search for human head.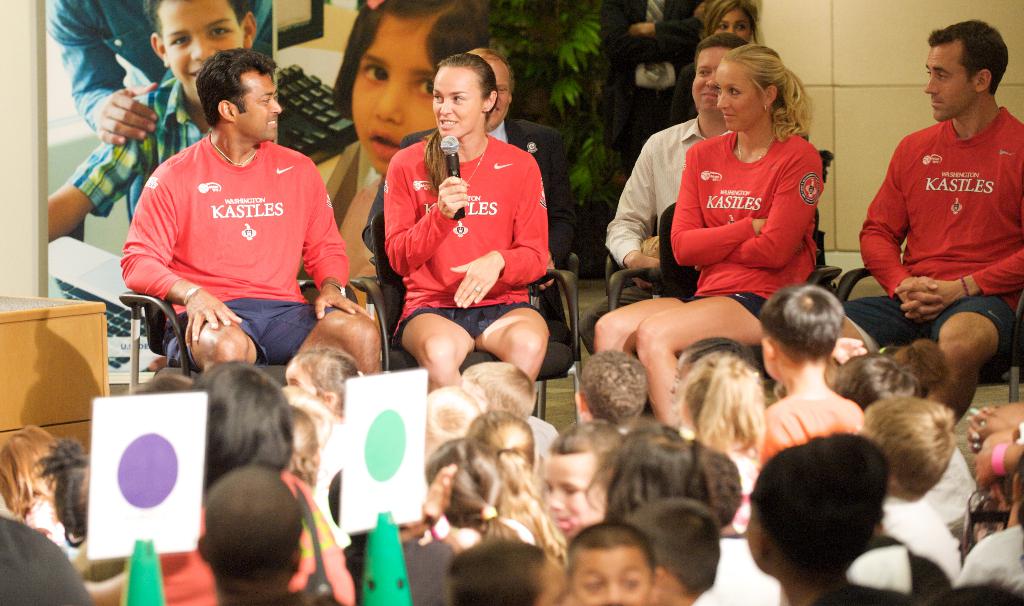
Found at {"left": 476, "top": 45, "right": 512, "bottom": 124}.
